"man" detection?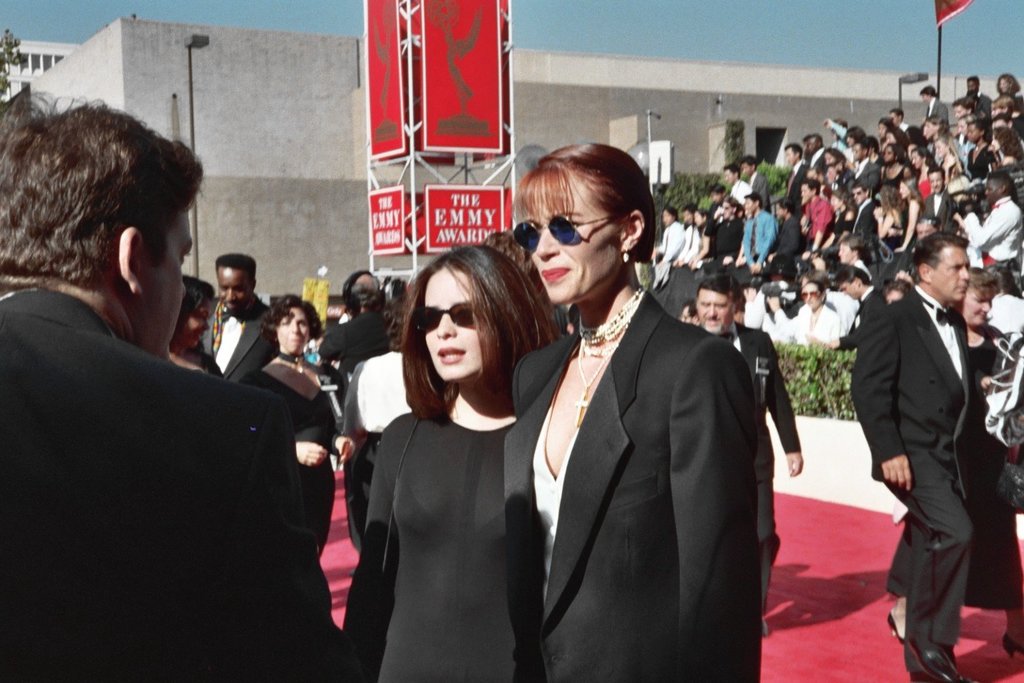
bbox=(855, 136, 889, 196)
